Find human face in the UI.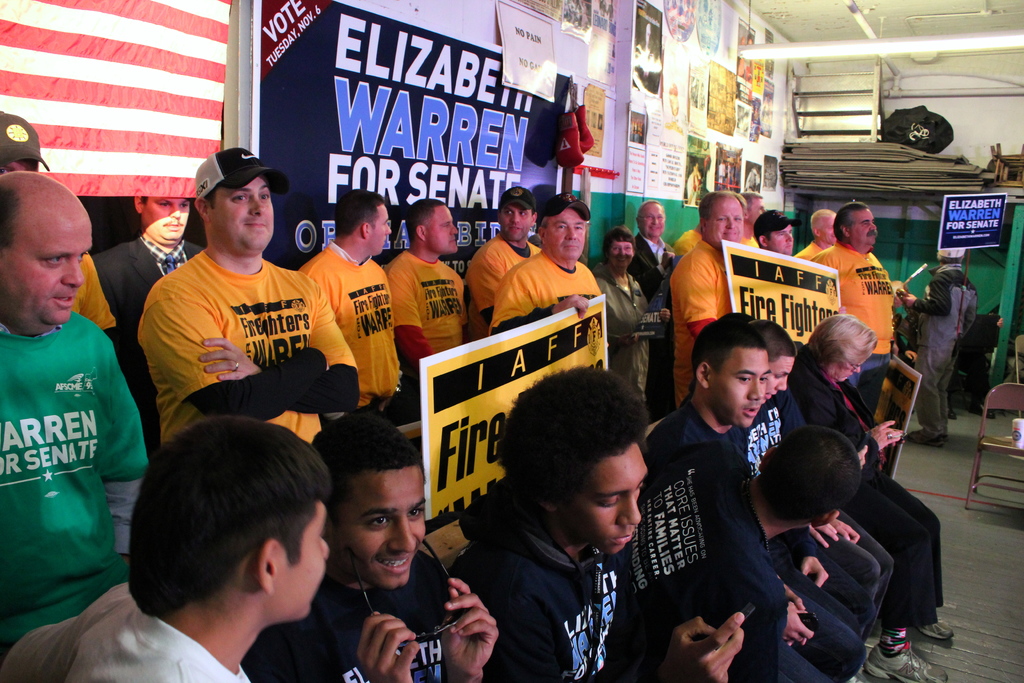
UI element at box(771, 354, 795, 398).
